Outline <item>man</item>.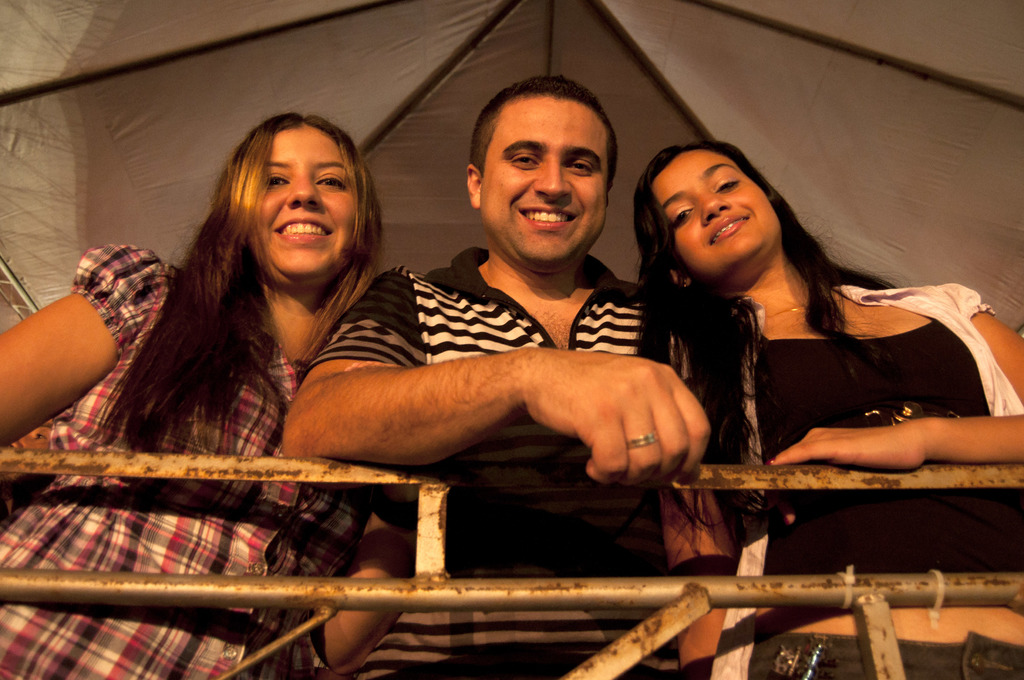
Outline: x1=282, y1=68, x2=726, y2=679.
